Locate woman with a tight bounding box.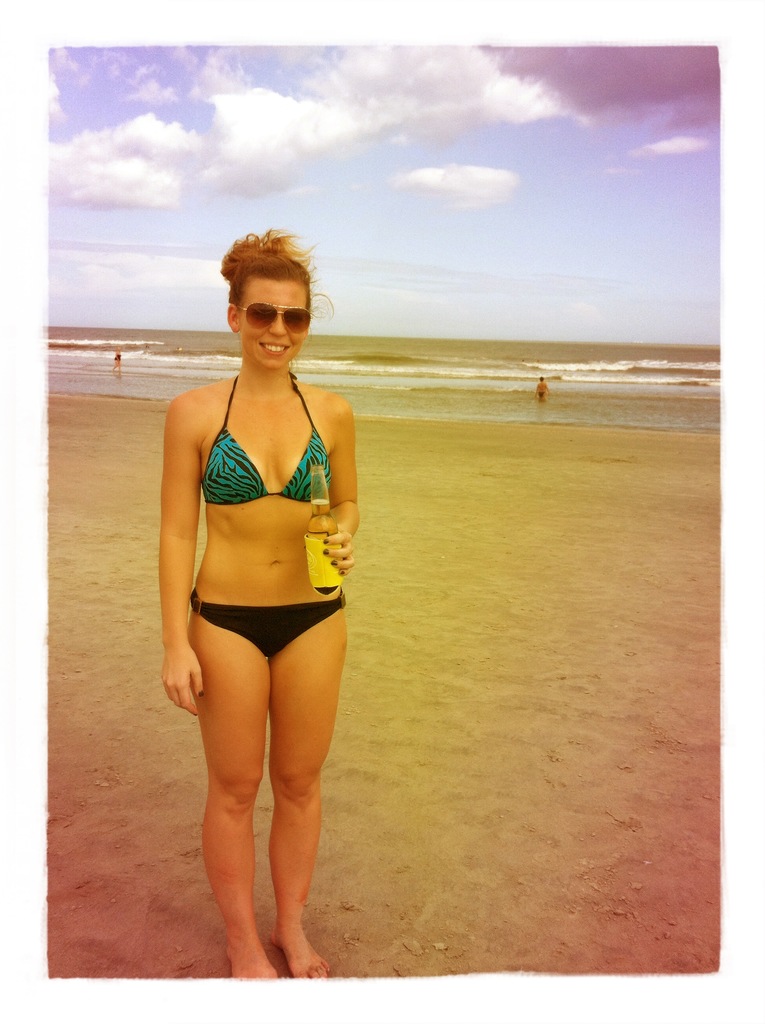
<box>147,237,379,966</box>.
